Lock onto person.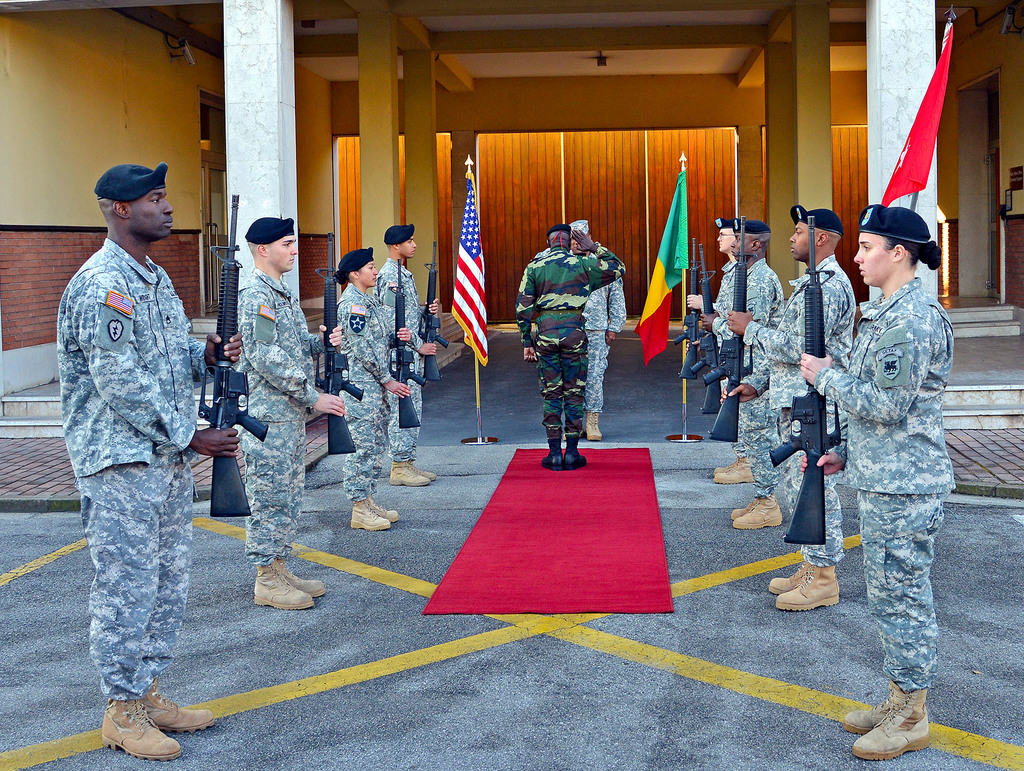
Locked: l=54, t=154, r=200, b=769.
